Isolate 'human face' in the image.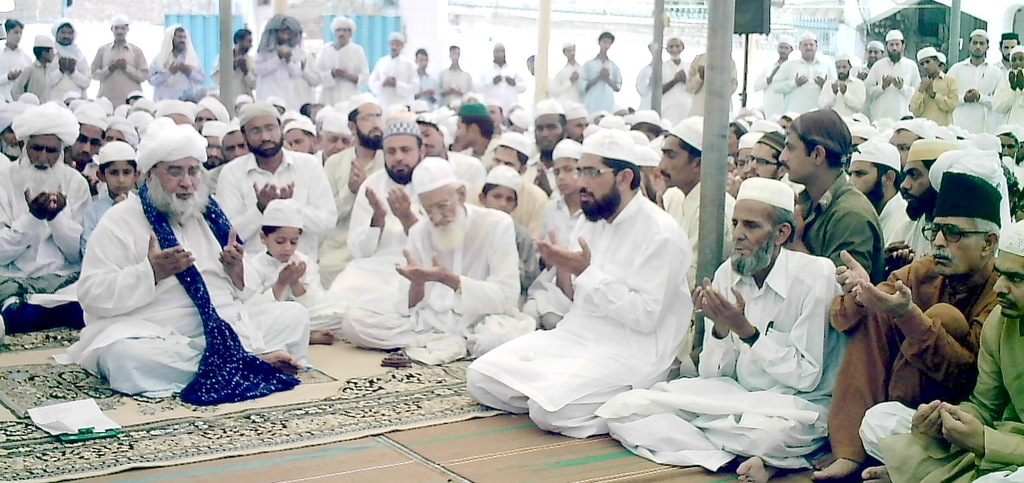
Isolated region: 71:125:106:166.
